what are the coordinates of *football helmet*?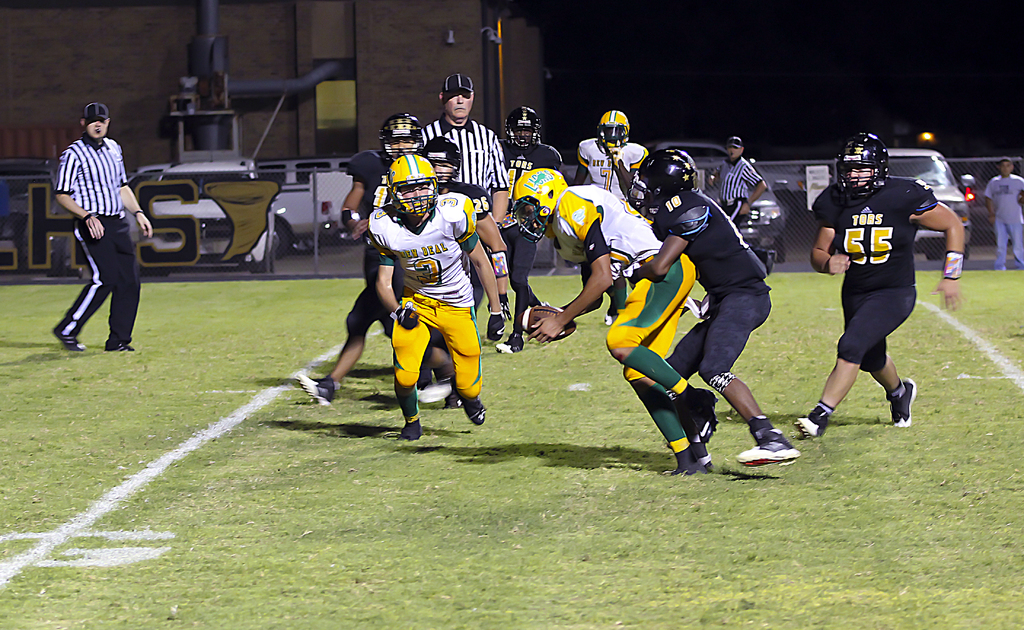
l=598, t=109, r=627, b=147.
